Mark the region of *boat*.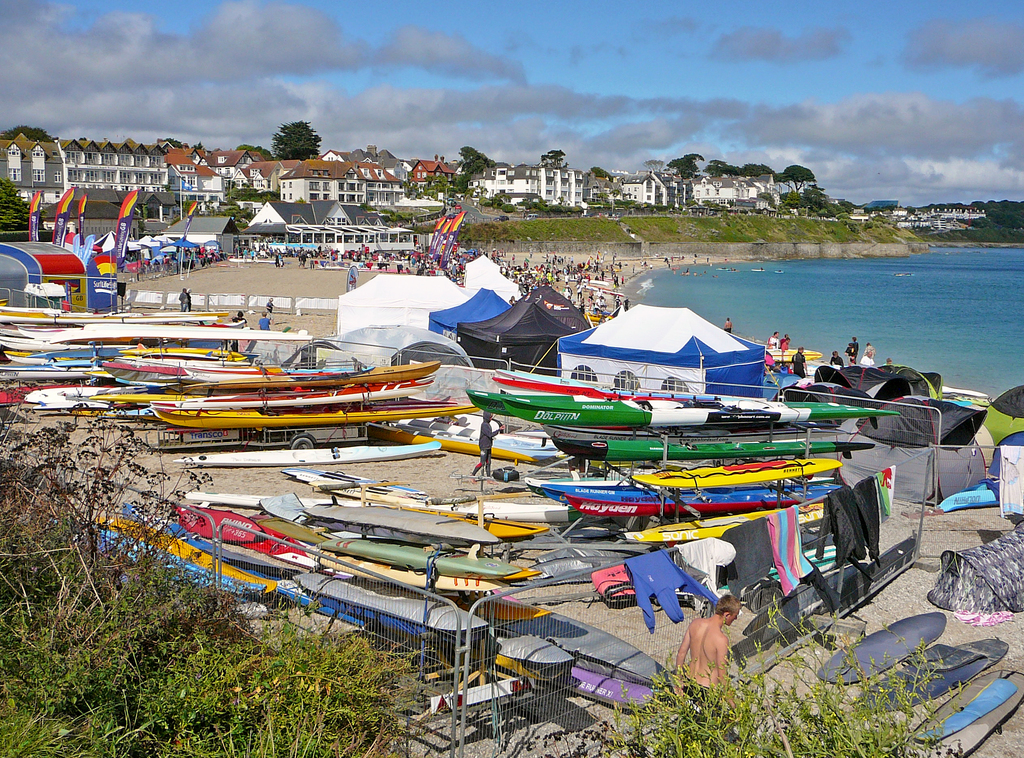
Region: (169, 443, 443, 467).
